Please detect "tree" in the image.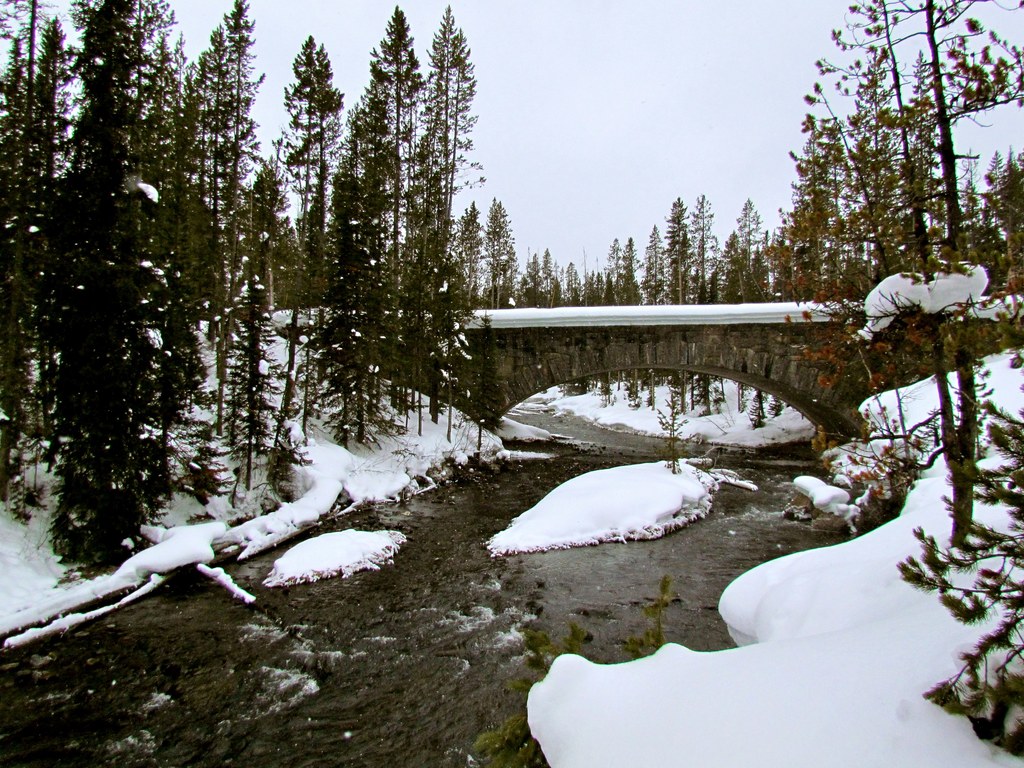
202/1/271/379.
